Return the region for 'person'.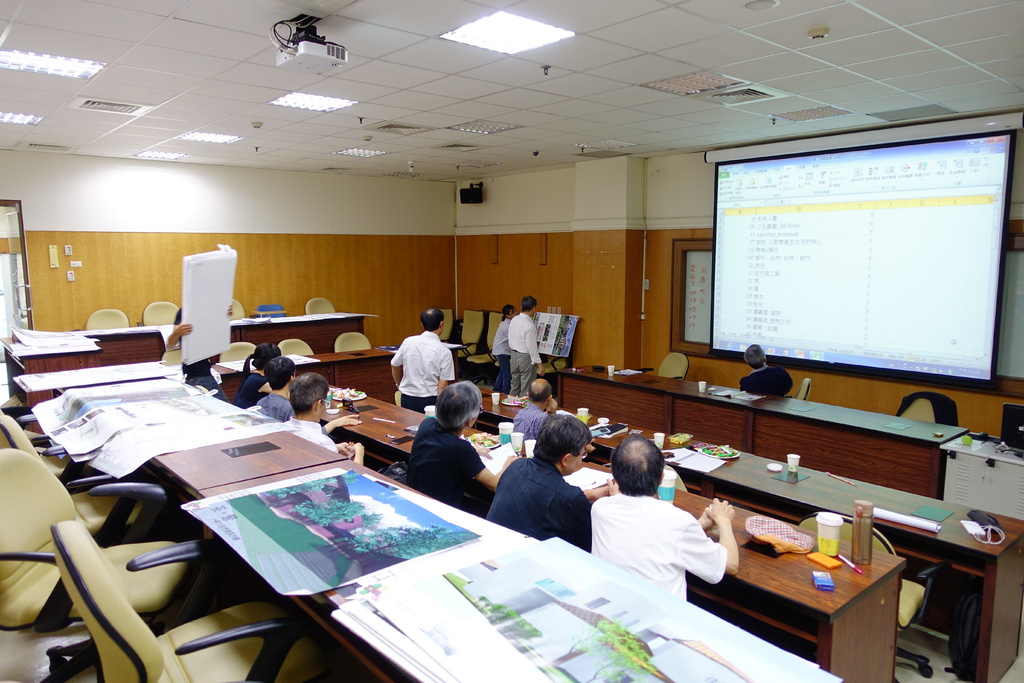
l=739, t=343, r=796, b=398.
